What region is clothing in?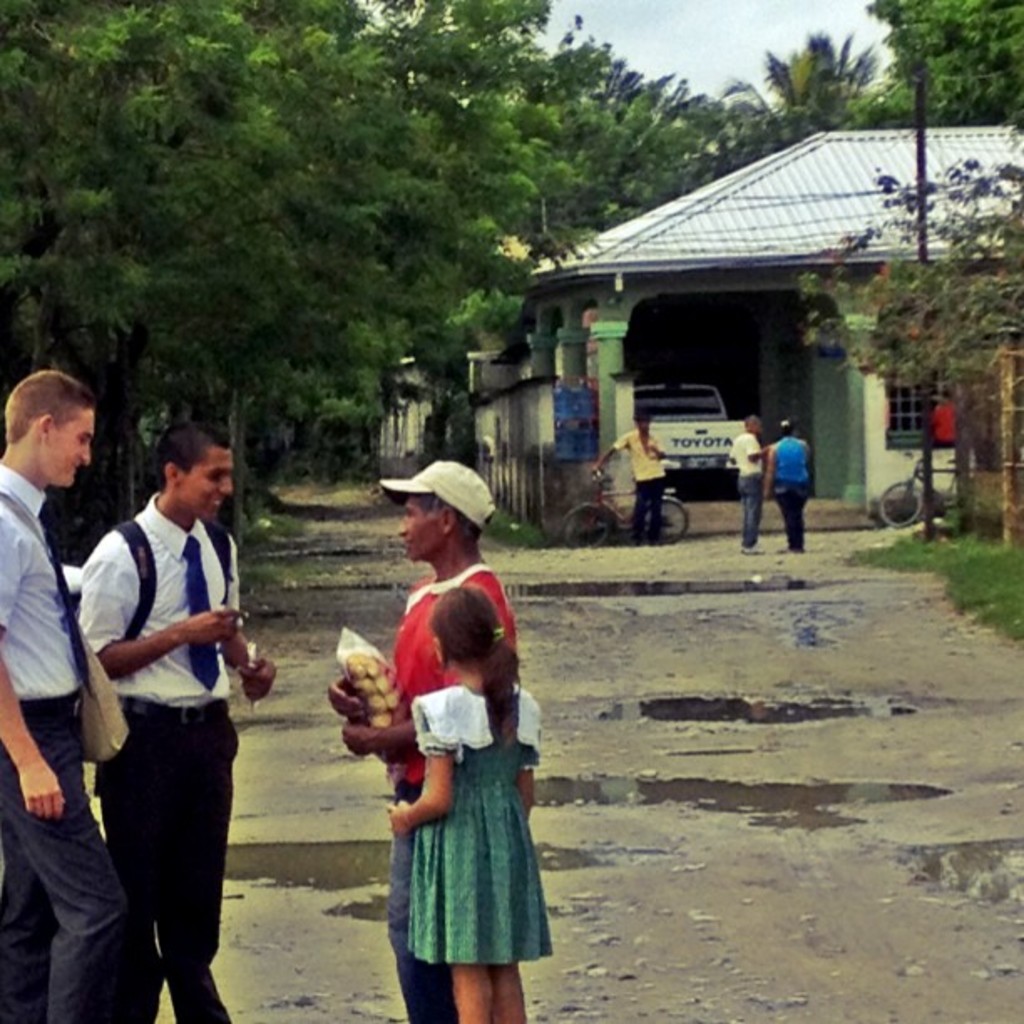
[left=378, top=554, right=524, bottom=1021].
